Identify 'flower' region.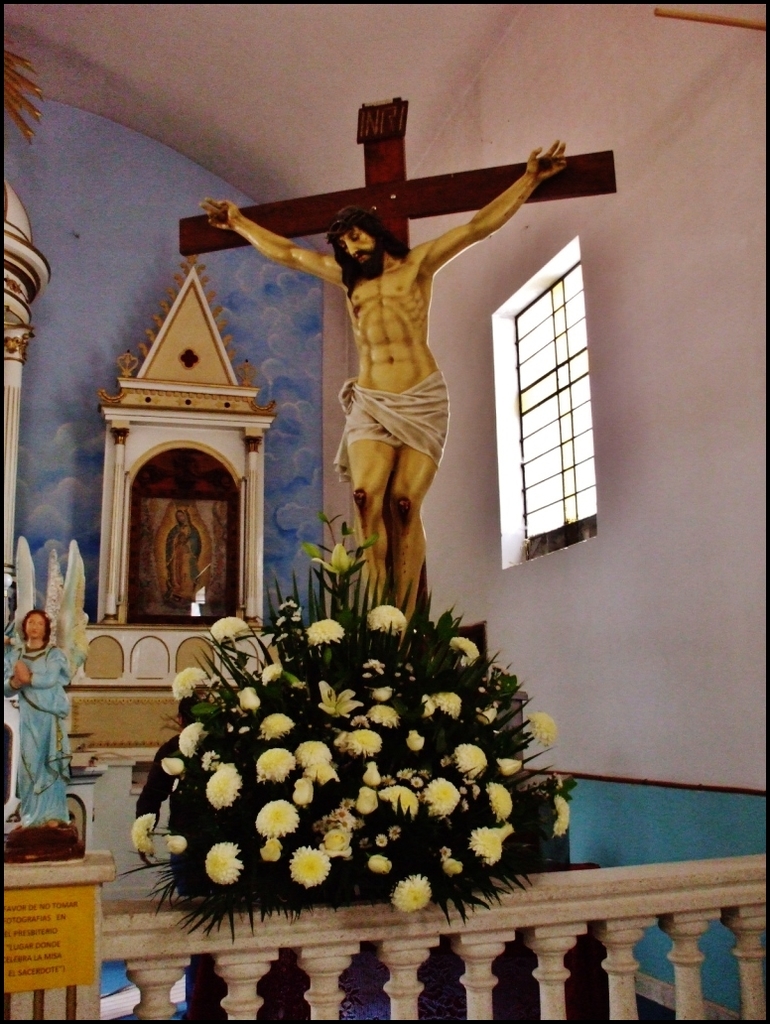
Region: [175,824,252,915].
